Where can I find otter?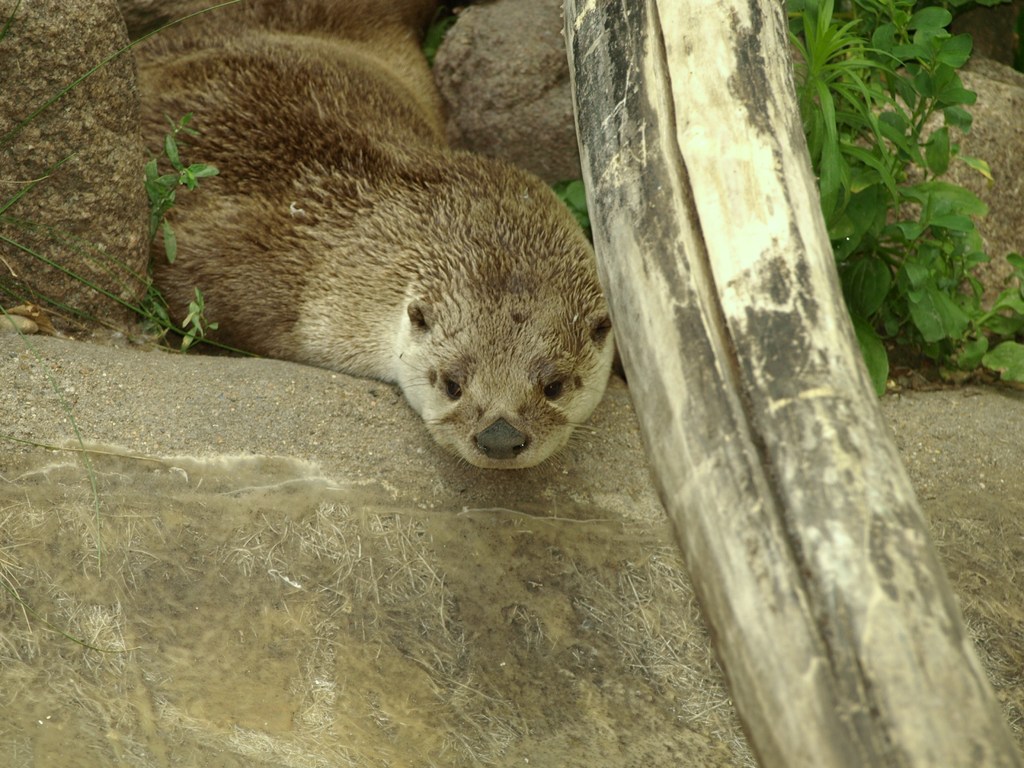
You can find it at locate(125, 0, 637, 500).
